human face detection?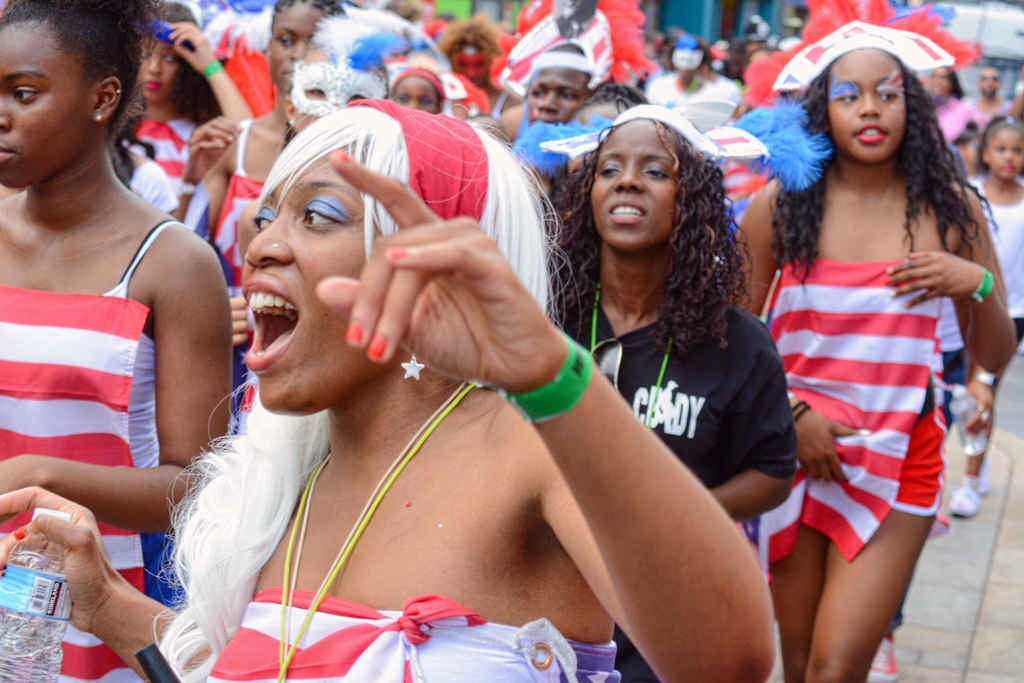
region(0, 22, 90, 189)
